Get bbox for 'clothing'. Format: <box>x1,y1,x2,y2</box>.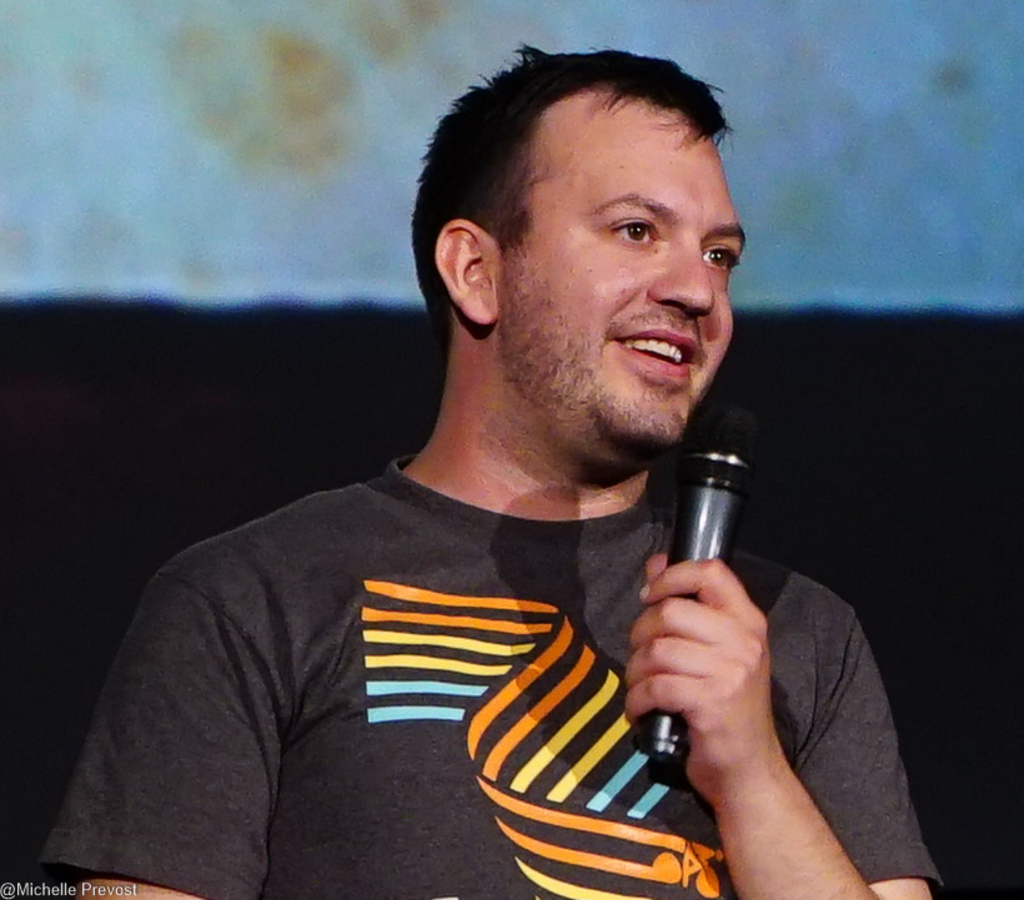
<box>69,378,903,899</box>.
